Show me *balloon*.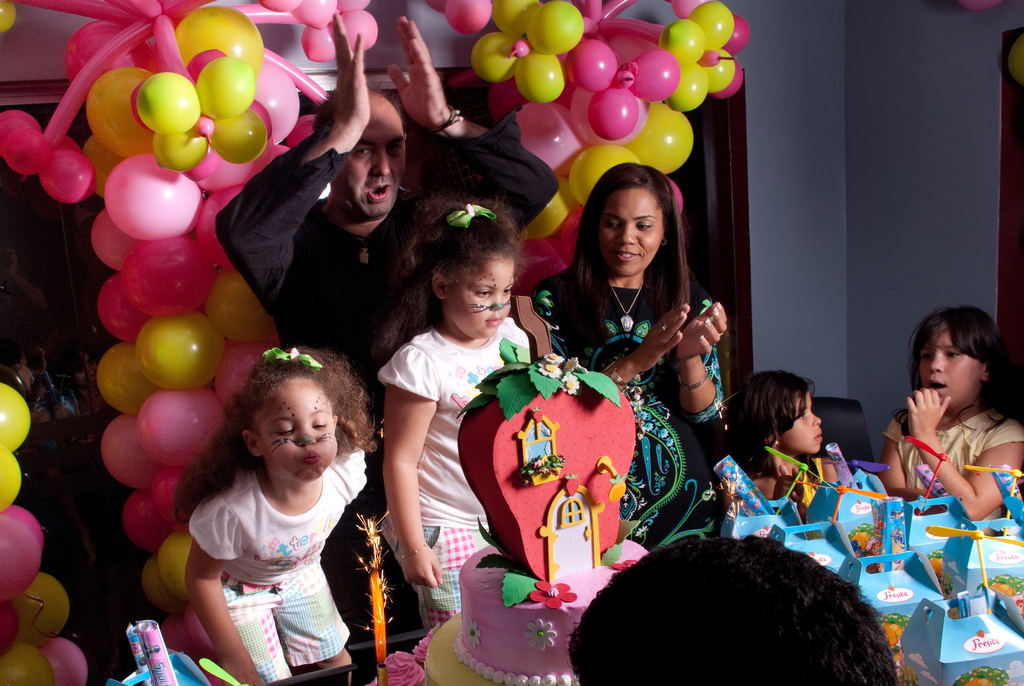
*balloon* is here: [left=159, top=0, right=213, bottom=15].
